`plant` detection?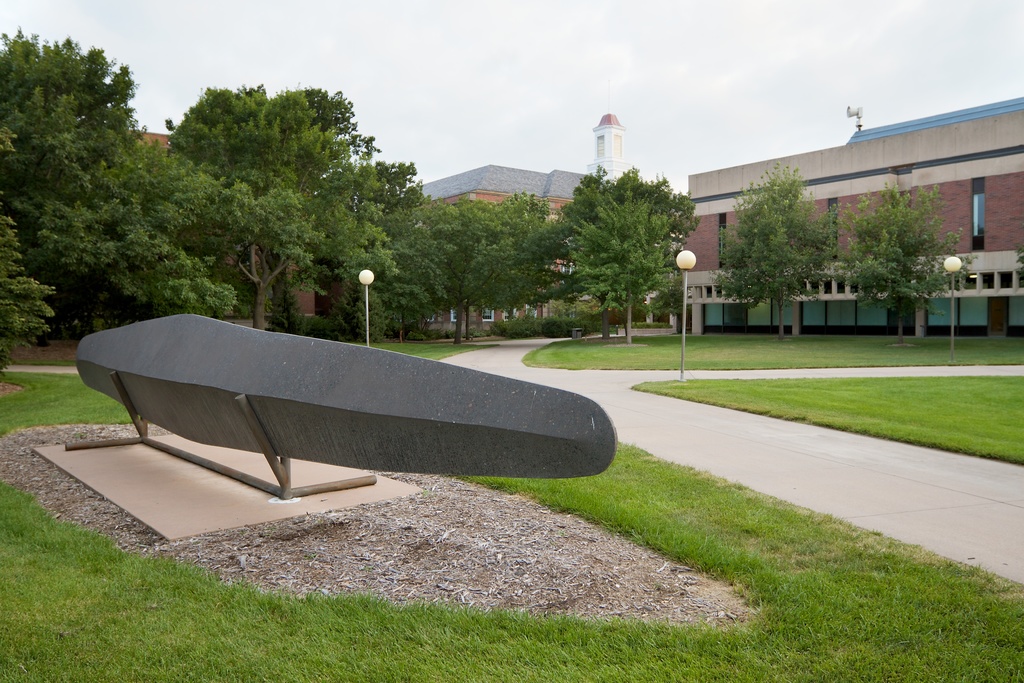
rect(403, 320, 437, 342)
